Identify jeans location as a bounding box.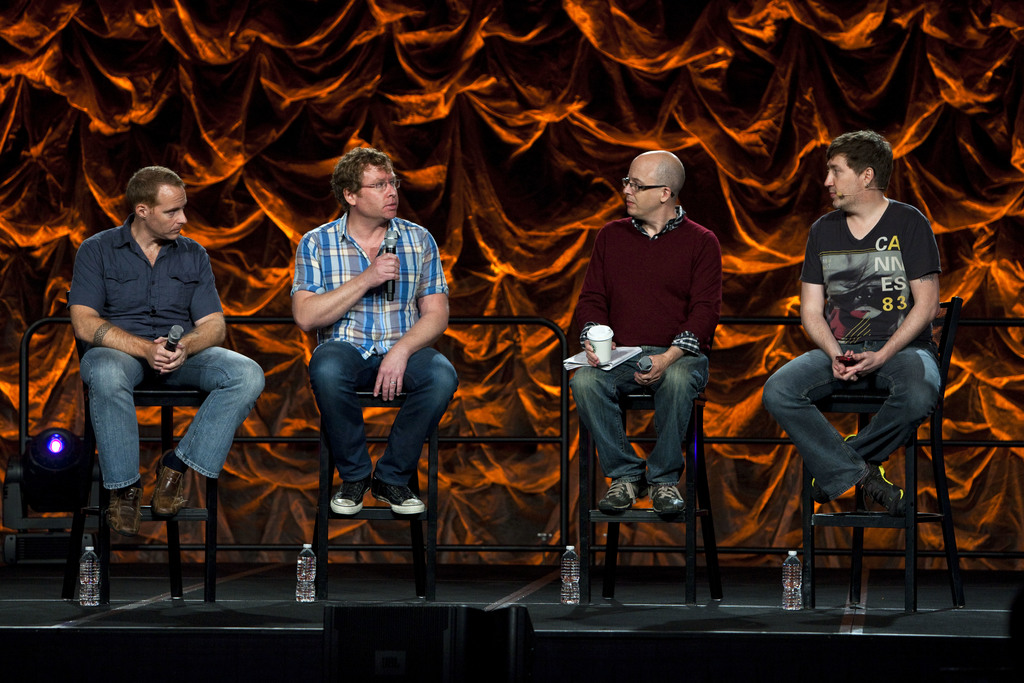
575 343 712 490.
